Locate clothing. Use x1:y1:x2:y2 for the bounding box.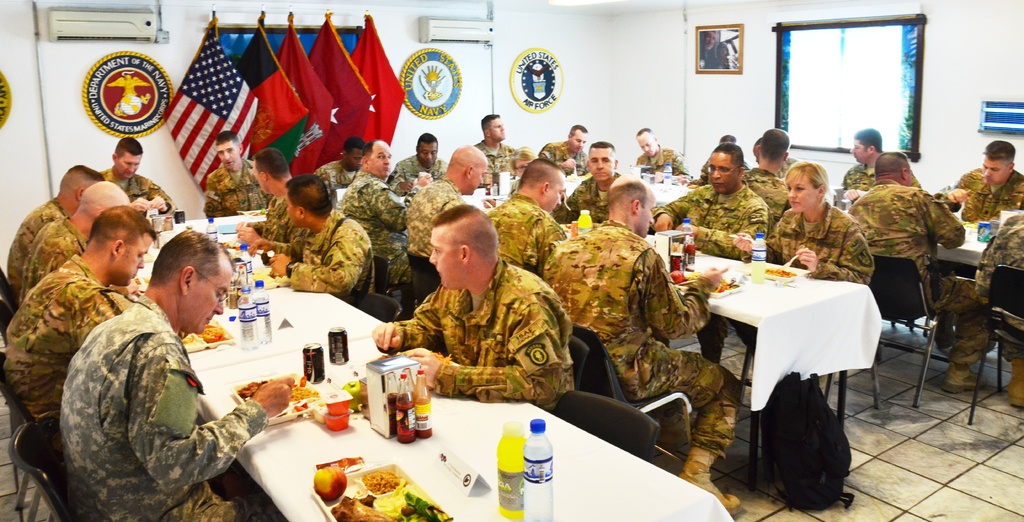
550:175:621:223.
